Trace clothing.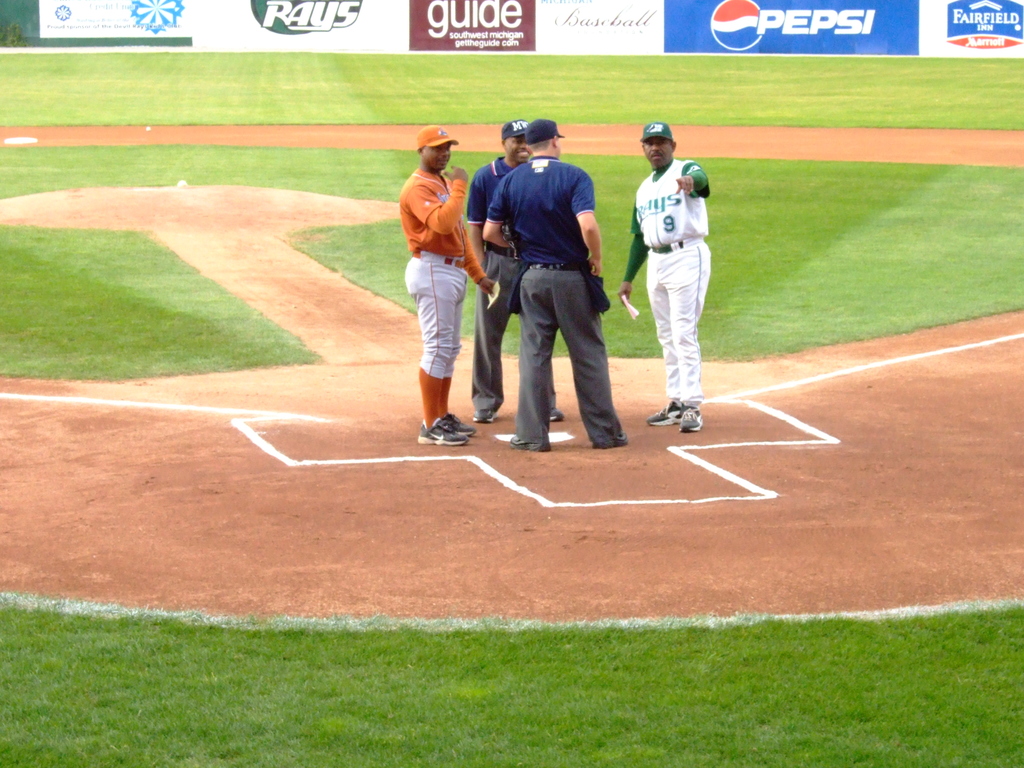
Traced to select_region(489, 155, 621, 442).
